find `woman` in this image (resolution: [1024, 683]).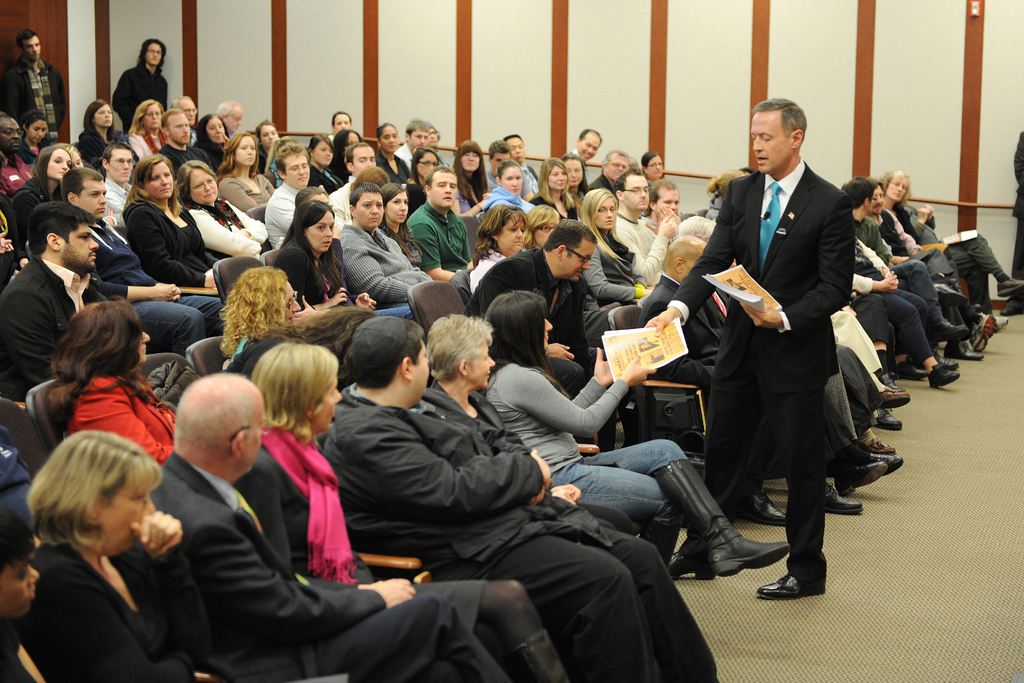
left=438, top=320, right=582, bottom=516.
